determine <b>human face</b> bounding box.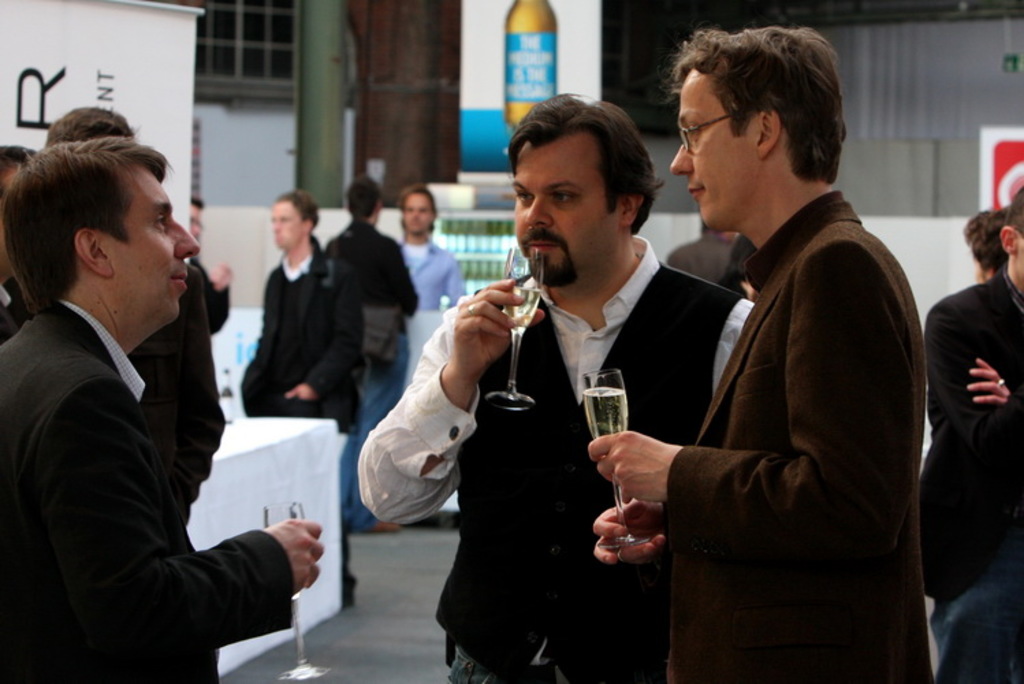
Determined: (112,167,201,315).
